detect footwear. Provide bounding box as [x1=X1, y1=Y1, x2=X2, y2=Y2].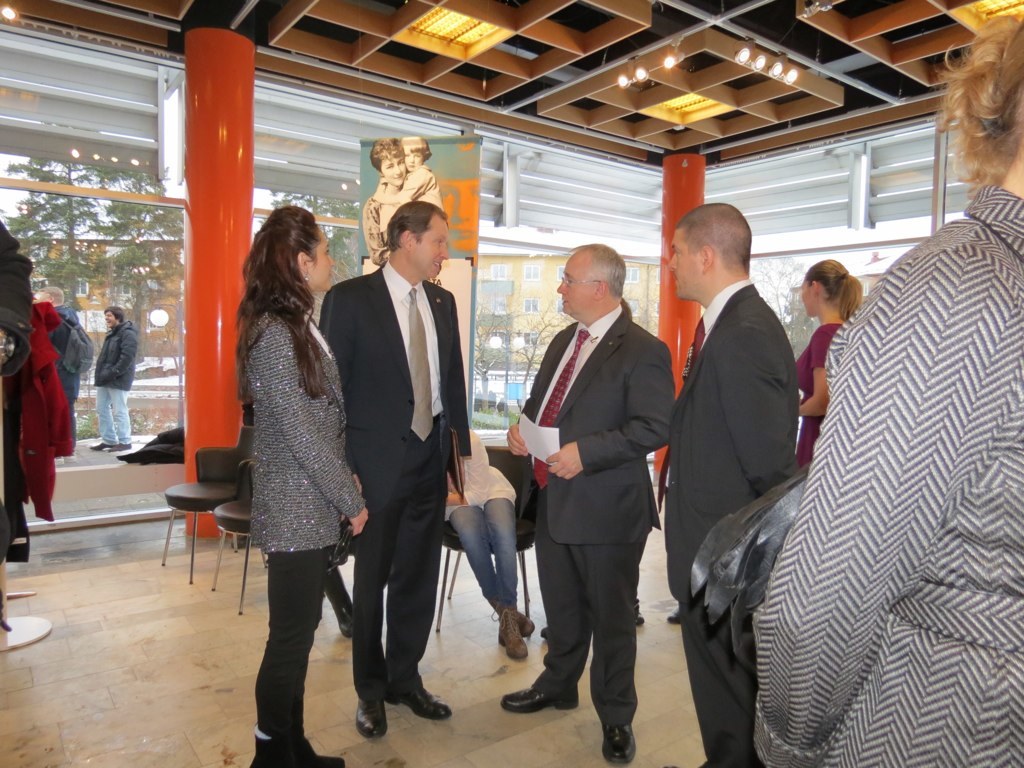
[x1=108, y1=441, x2=130, y2=455].
